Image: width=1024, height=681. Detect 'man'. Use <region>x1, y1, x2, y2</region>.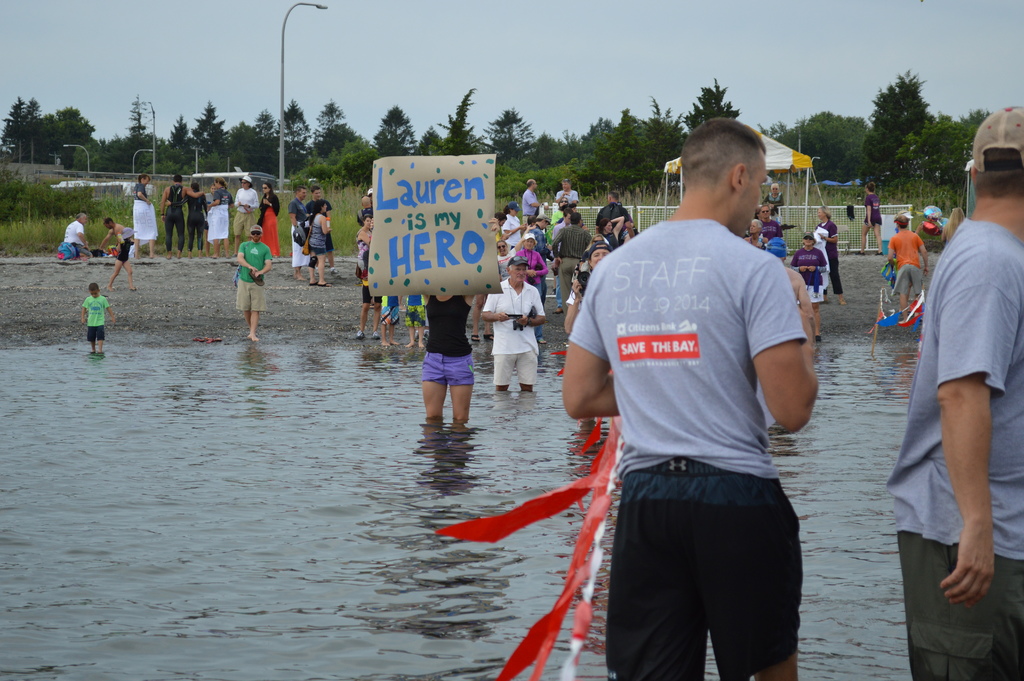
<region>490, 214, 509, 236</region>.
